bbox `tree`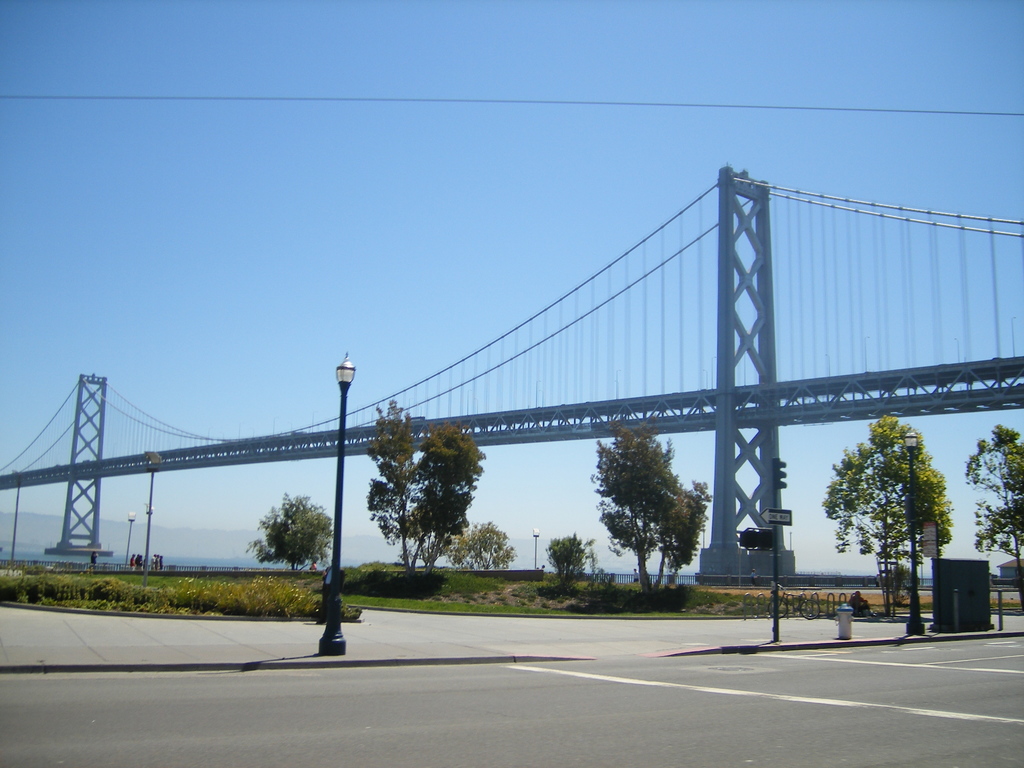
[x1=413, y1=422, x2=488, y2=561]
